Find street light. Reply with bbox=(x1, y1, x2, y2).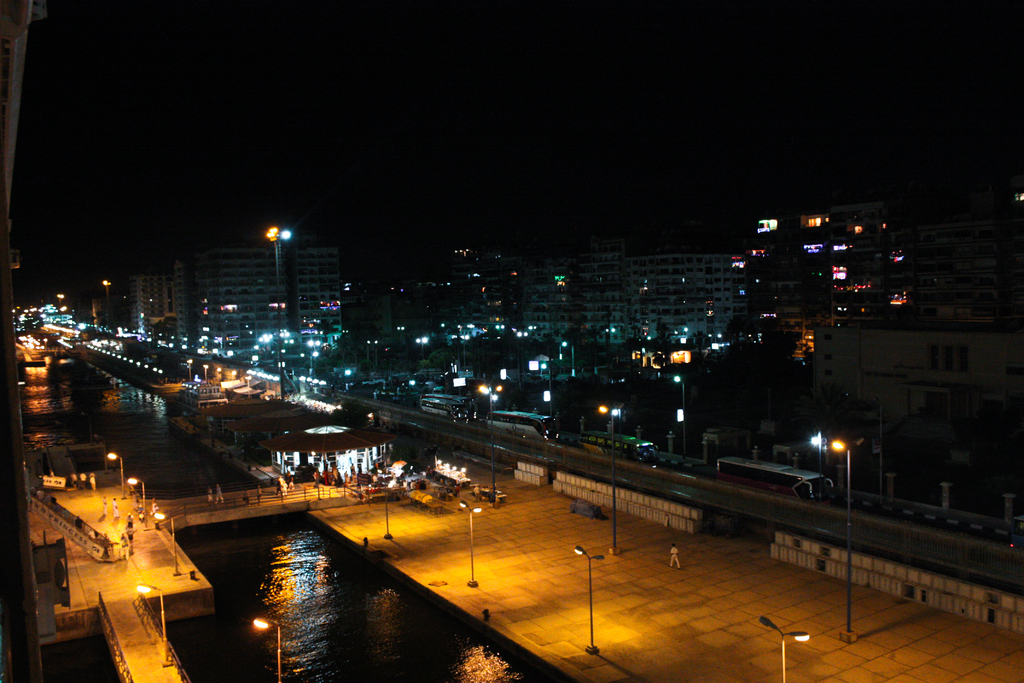
bbox=(415, 337, 430, 357).
